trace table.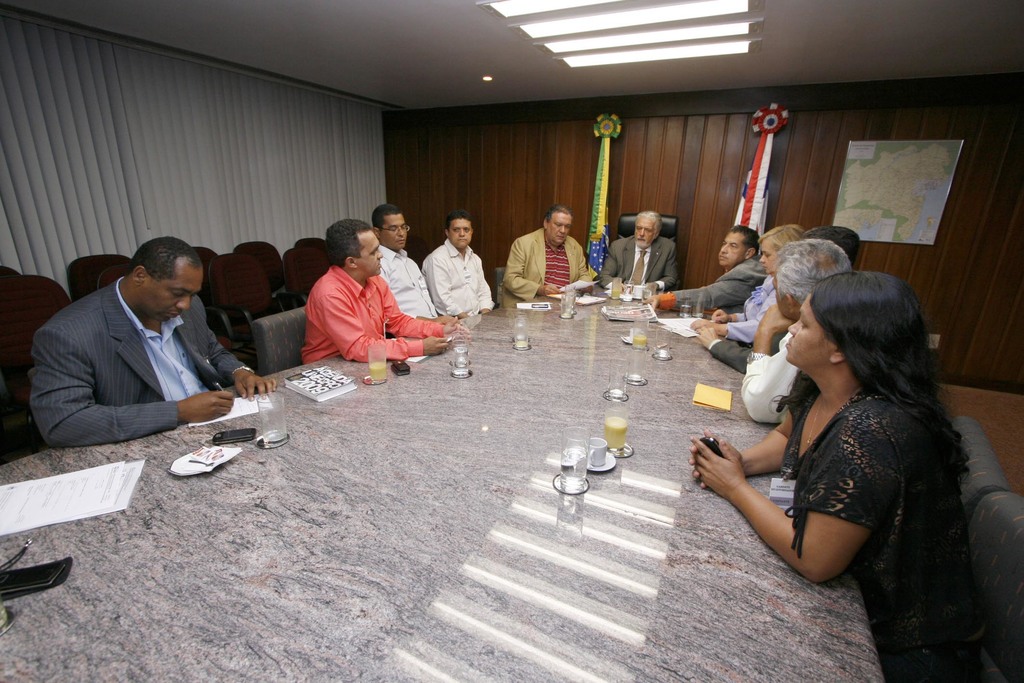
Traced to x1=0 y1=285 x2=886 y2=682.
